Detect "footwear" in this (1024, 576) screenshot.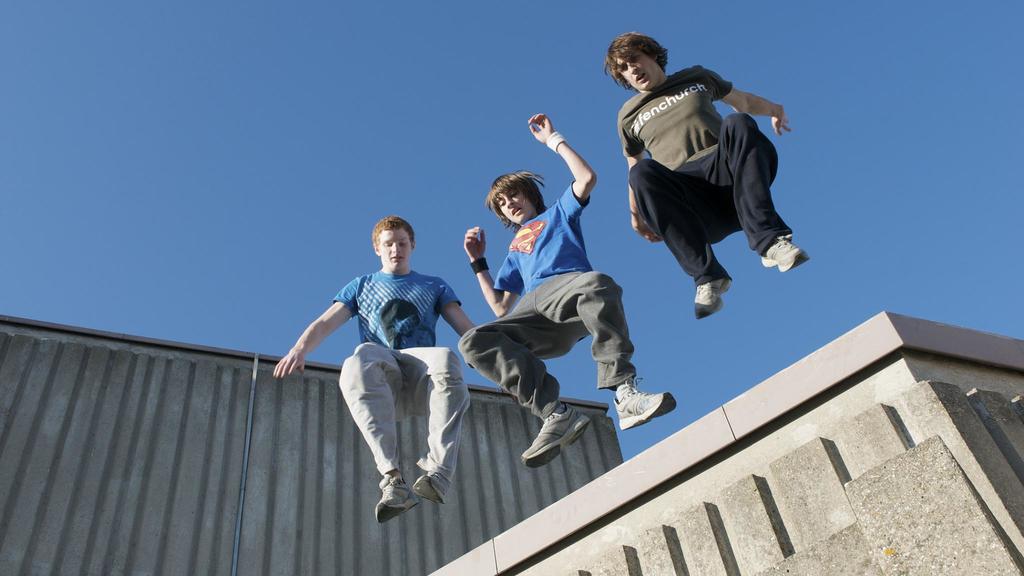
Detection: rect(372, 471, 414, 524).
